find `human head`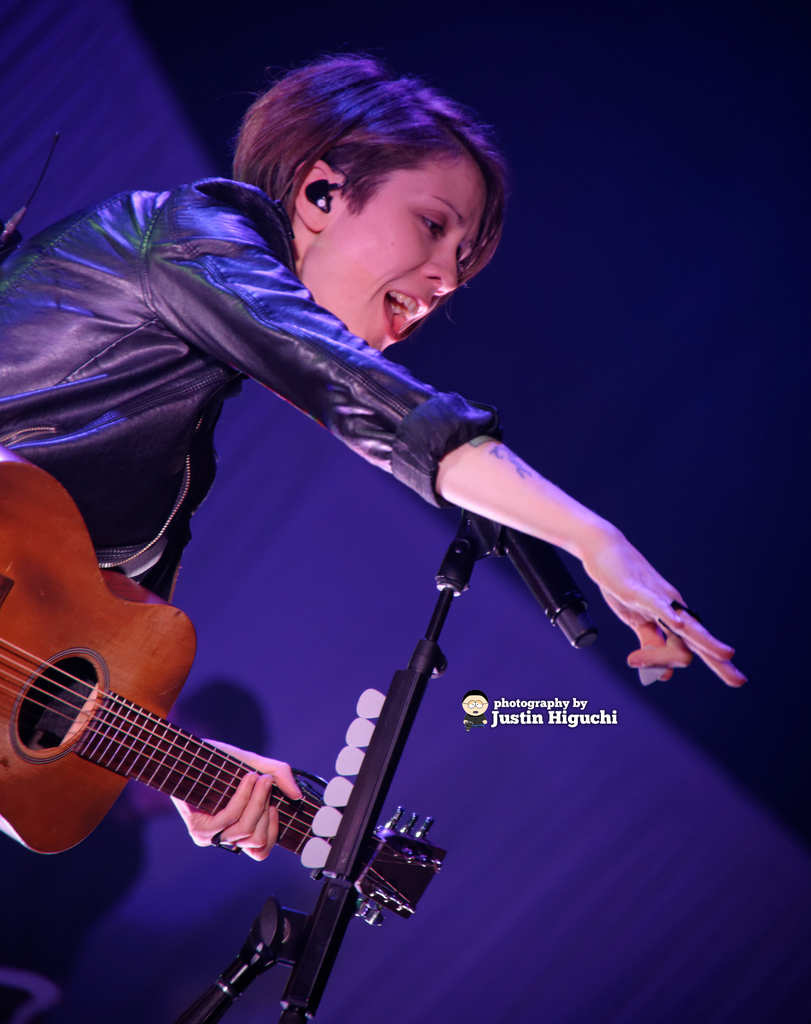
left=240, top=51, right=506, bottom=354
